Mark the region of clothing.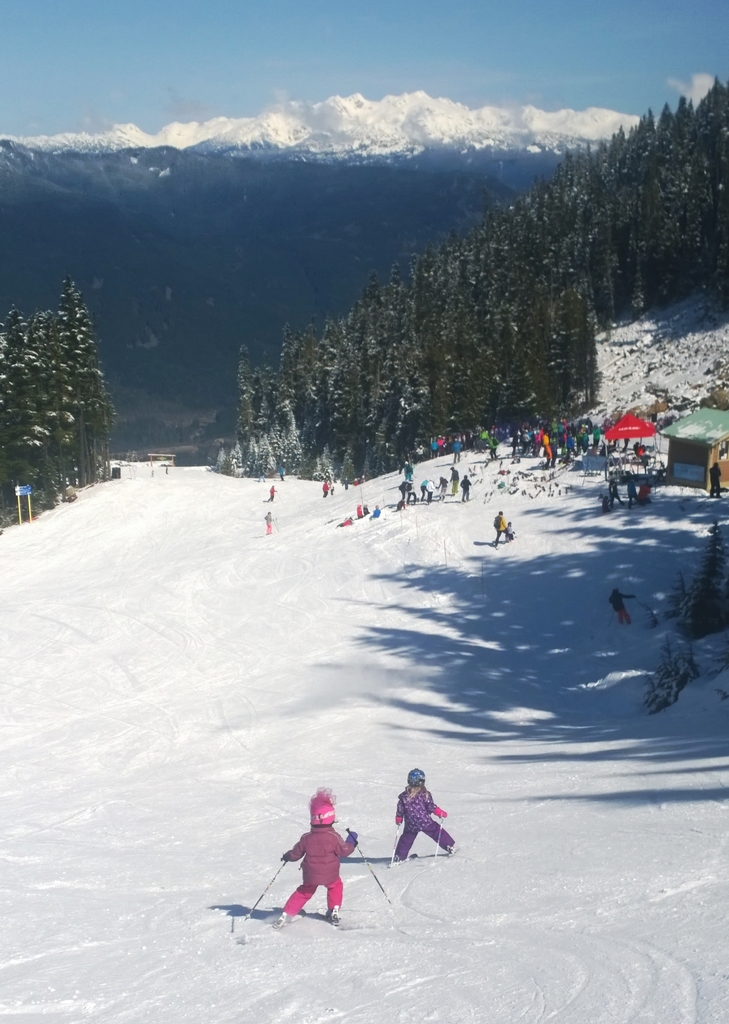
Region: 613,588,633,618.
